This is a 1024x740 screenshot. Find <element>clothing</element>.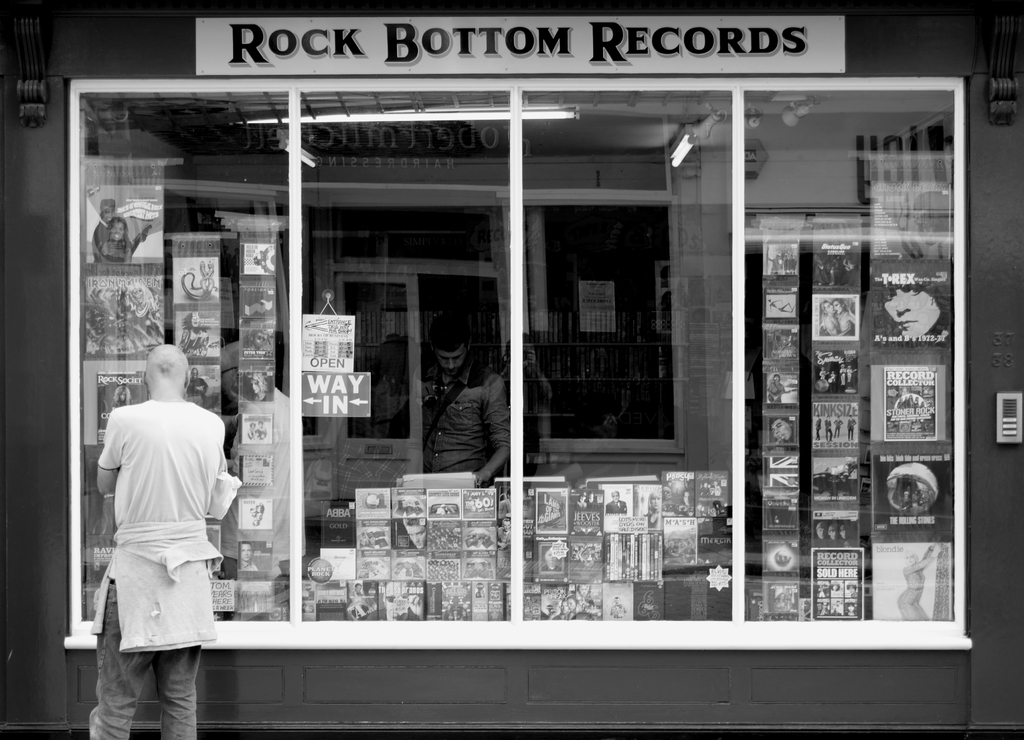
Bounding box: (x1=88, y1=577, x2=199, y2=739).
